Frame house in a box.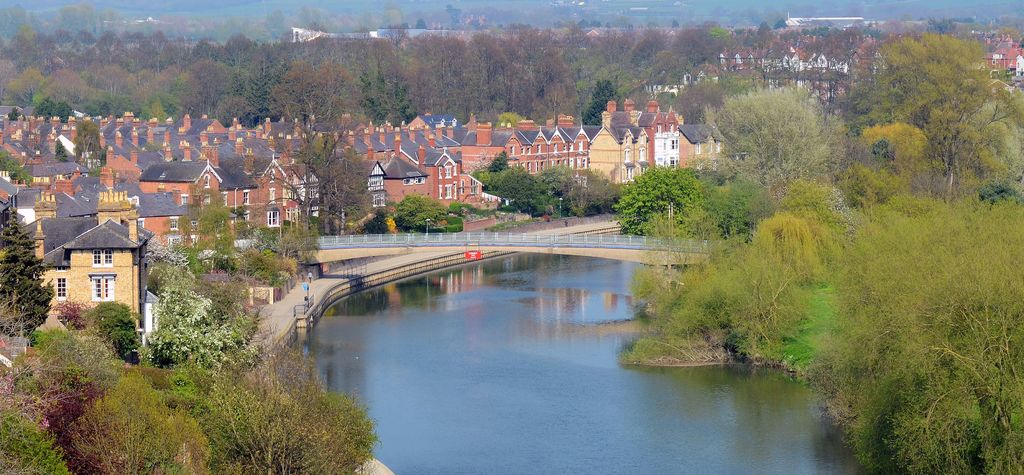
273, 160, 321, 216.
